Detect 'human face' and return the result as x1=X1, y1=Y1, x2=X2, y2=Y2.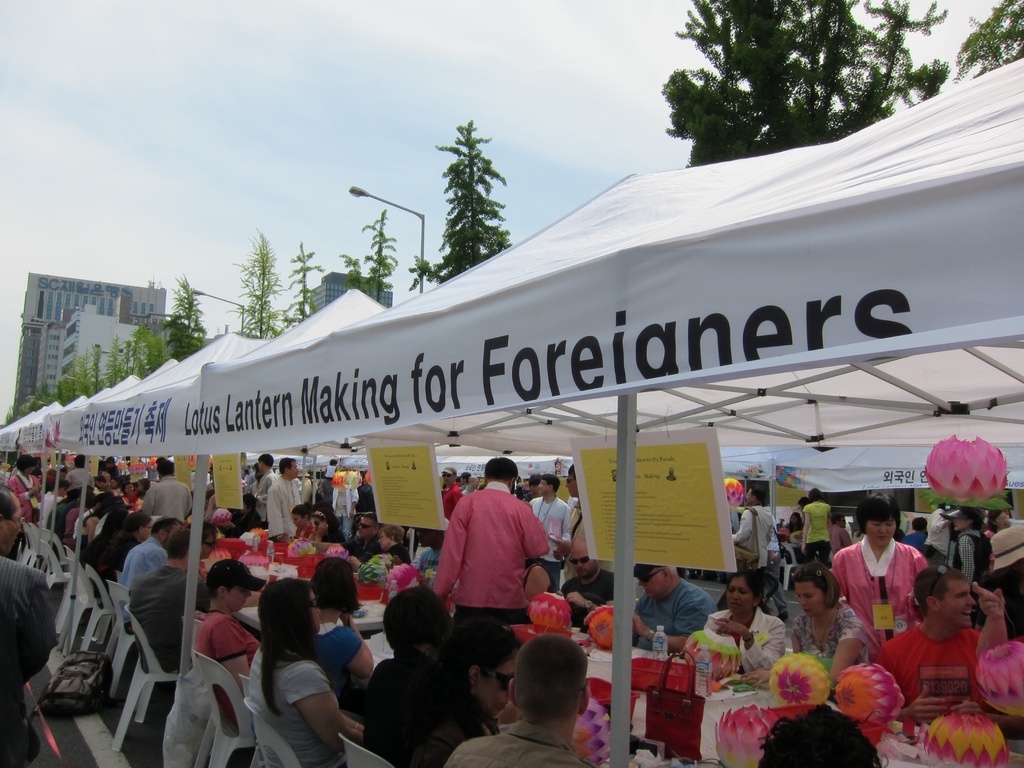
x1=570, y1=548, x2=599, y2=579.
